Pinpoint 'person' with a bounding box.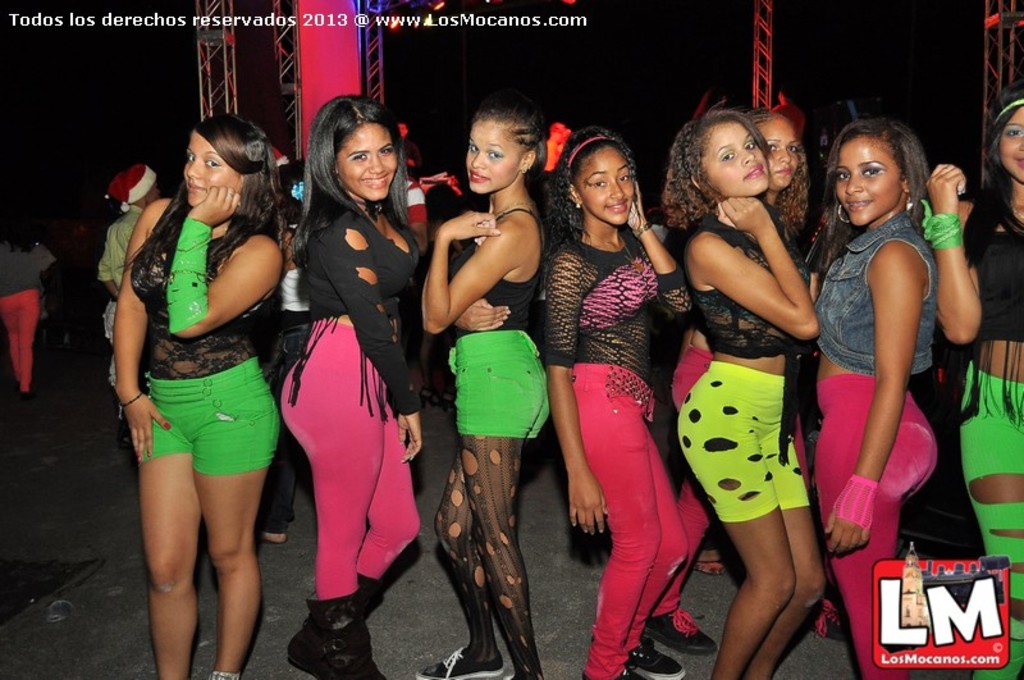
box(781, 125, 942, 679).
